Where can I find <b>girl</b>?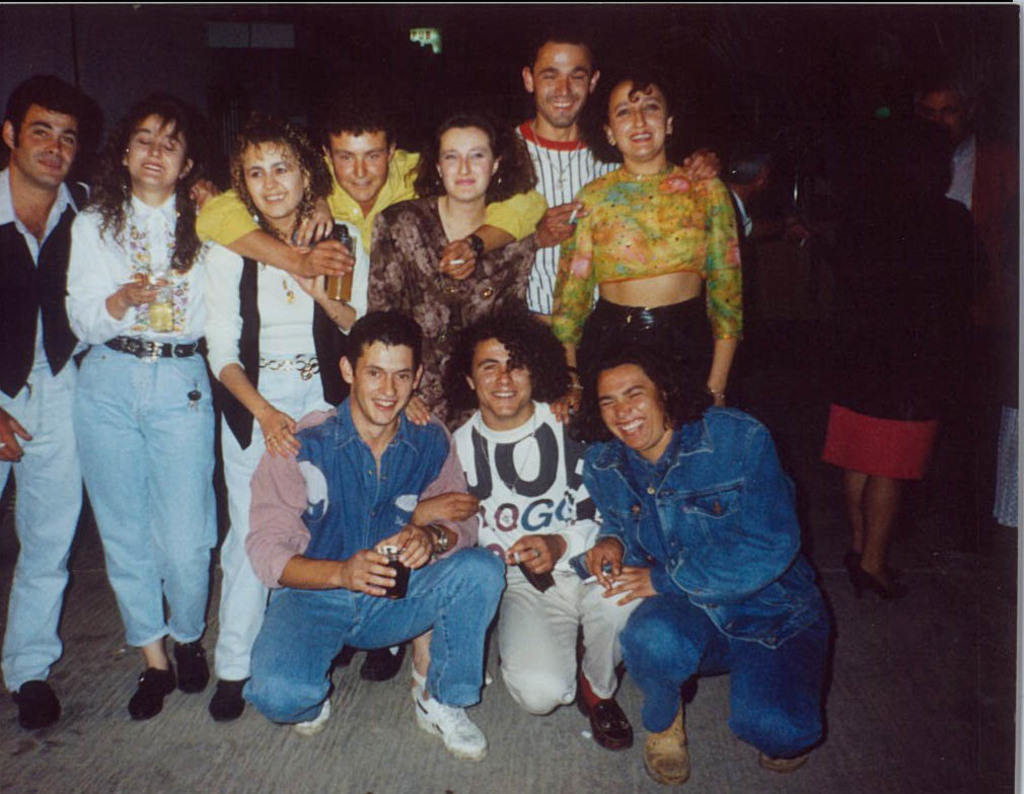
You can find it at [202, 109, 372, 721].
